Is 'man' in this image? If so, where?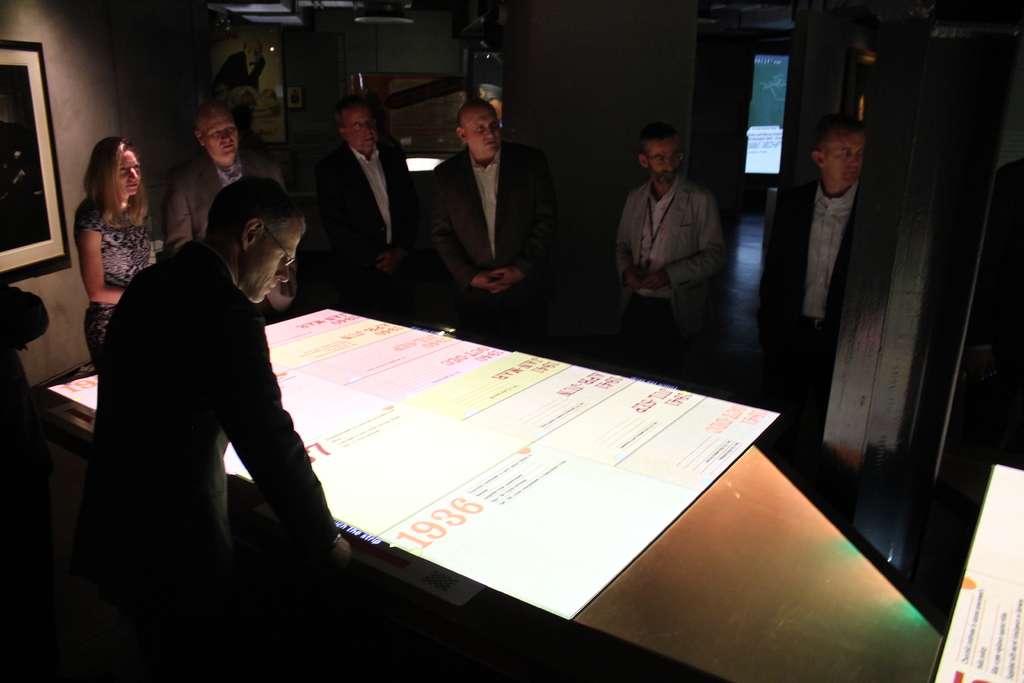
Yes, at locate(162, 101, 298, 322).
